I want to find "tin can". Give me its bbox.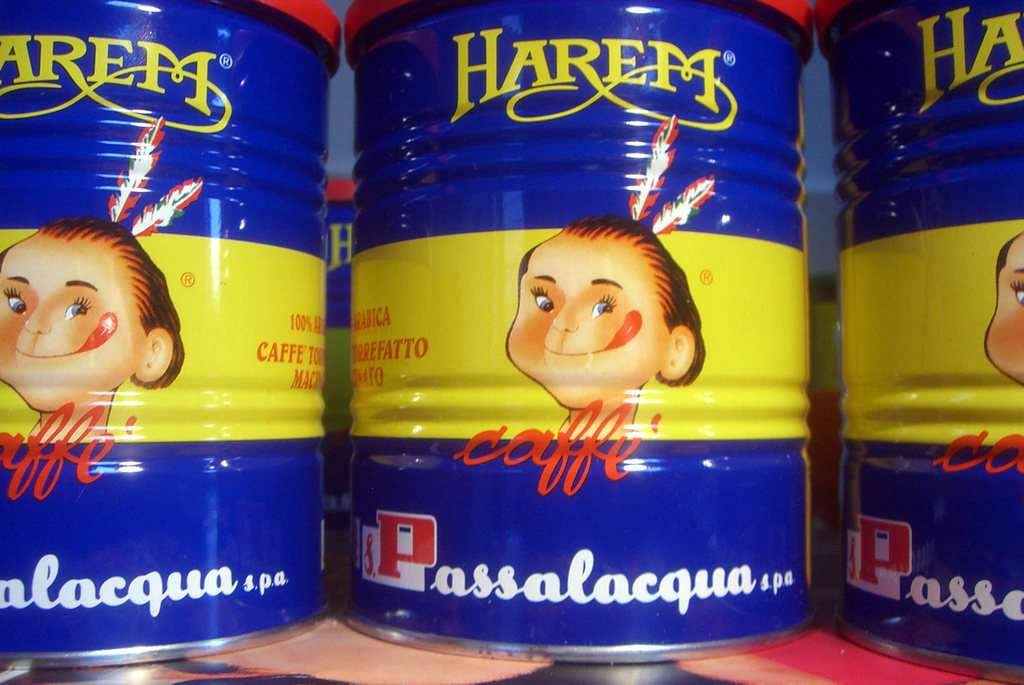
[0,0,342,665].
